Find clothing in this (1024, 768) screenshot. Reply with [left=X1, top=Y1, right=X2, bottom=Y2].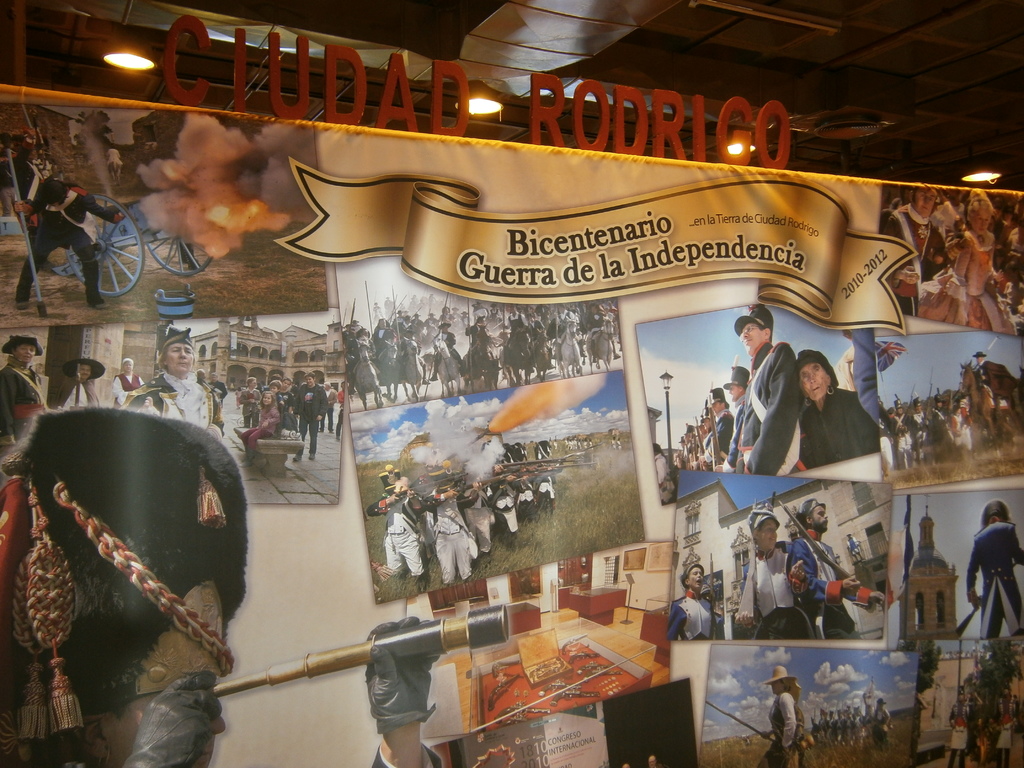
[left=734, top=536, right=815, bottom=641].
